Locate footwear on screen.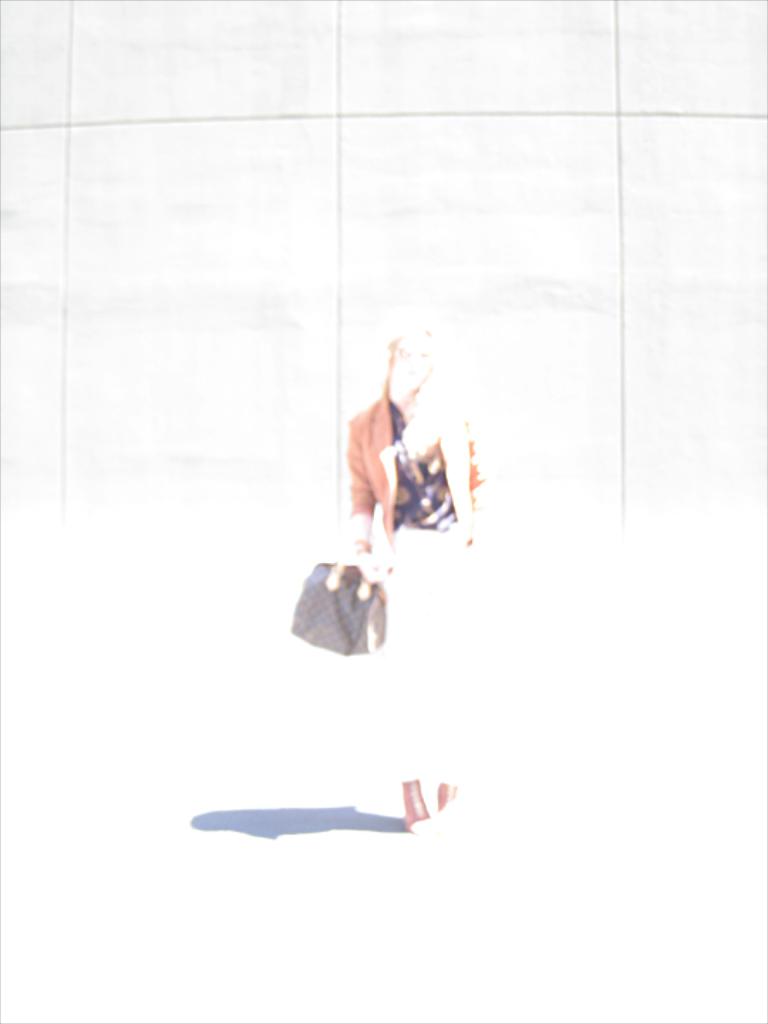
On screen at bbox=[401, 782, 431, 831].
